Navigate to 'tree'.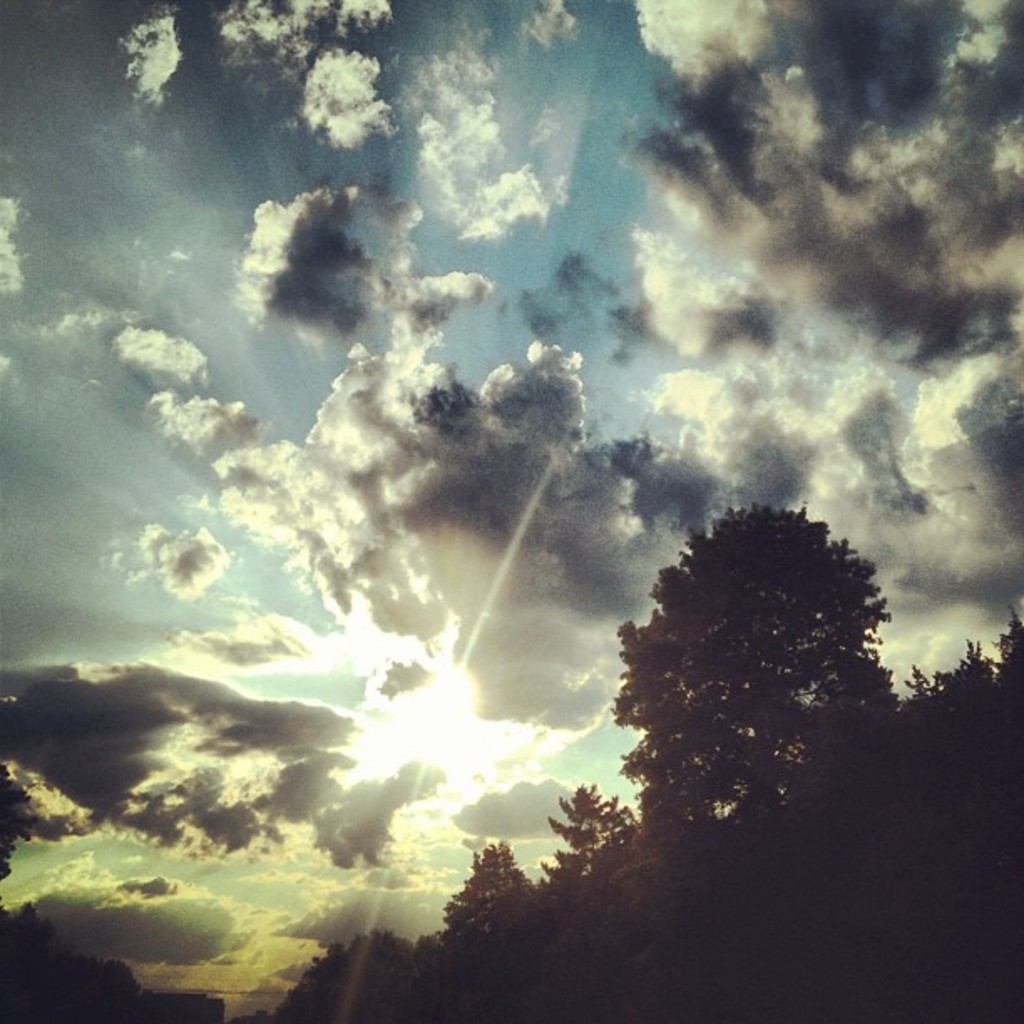
Navigation target: <bbox>688, 681, 897, 1022</bbox>.
